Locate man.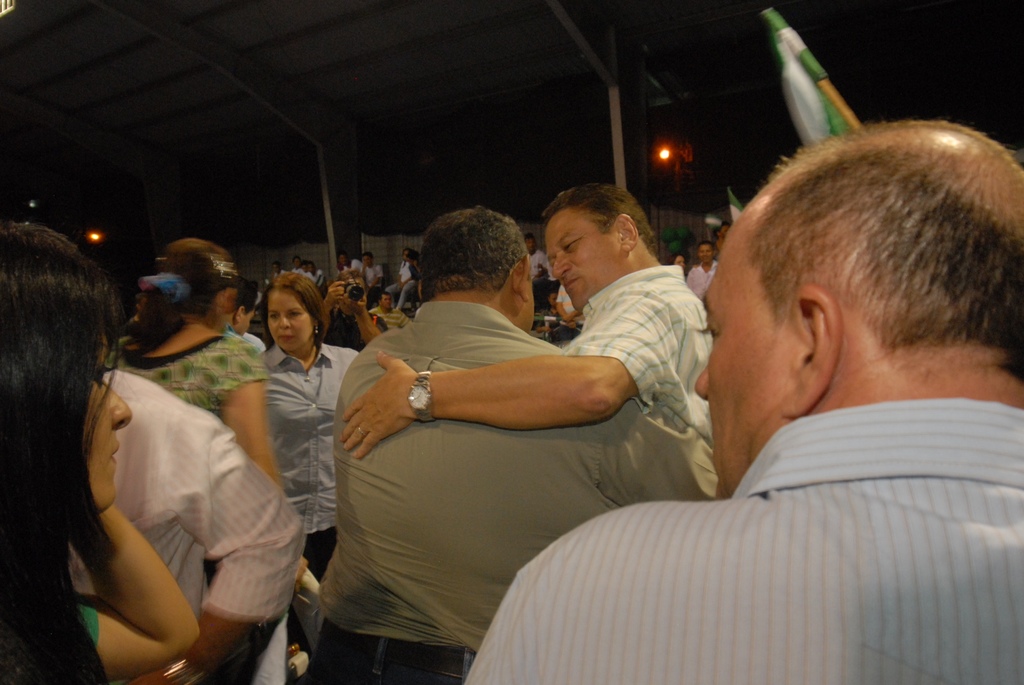
Bounding box: [336, 181, 722, 505].
